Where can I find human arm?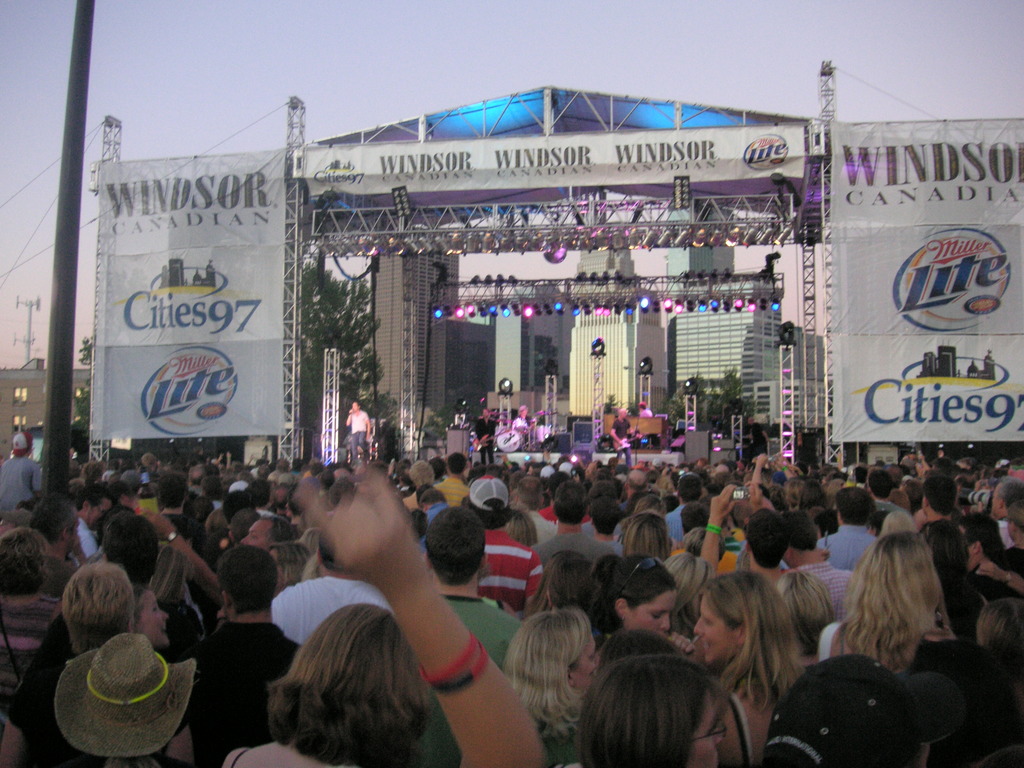
You can find it at l=493, t=446, r=518, b=468.
